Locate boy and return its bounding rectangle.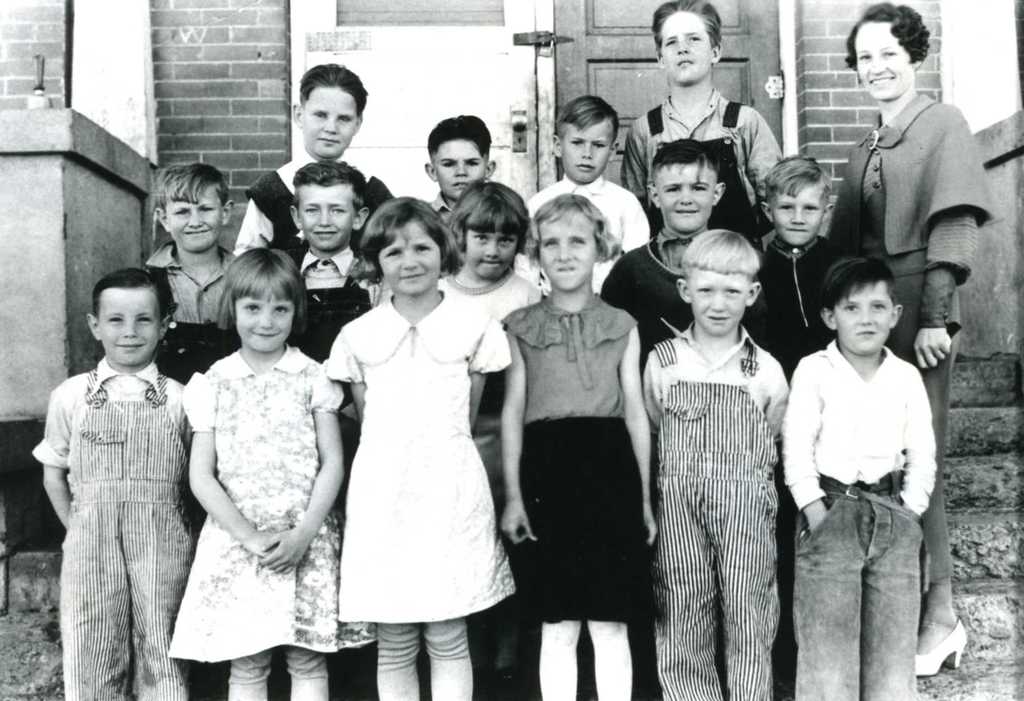
596:136:777:372.
